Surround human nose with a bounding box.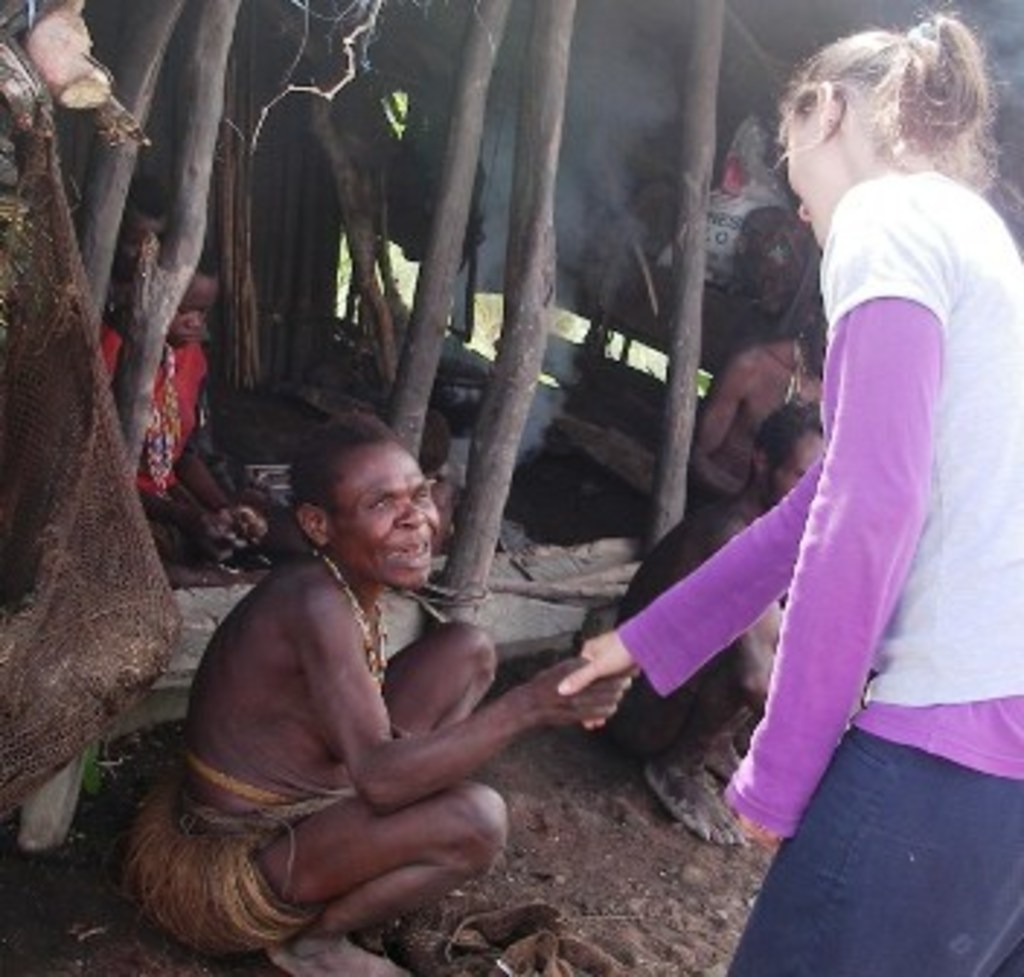
785:201:815:227.
